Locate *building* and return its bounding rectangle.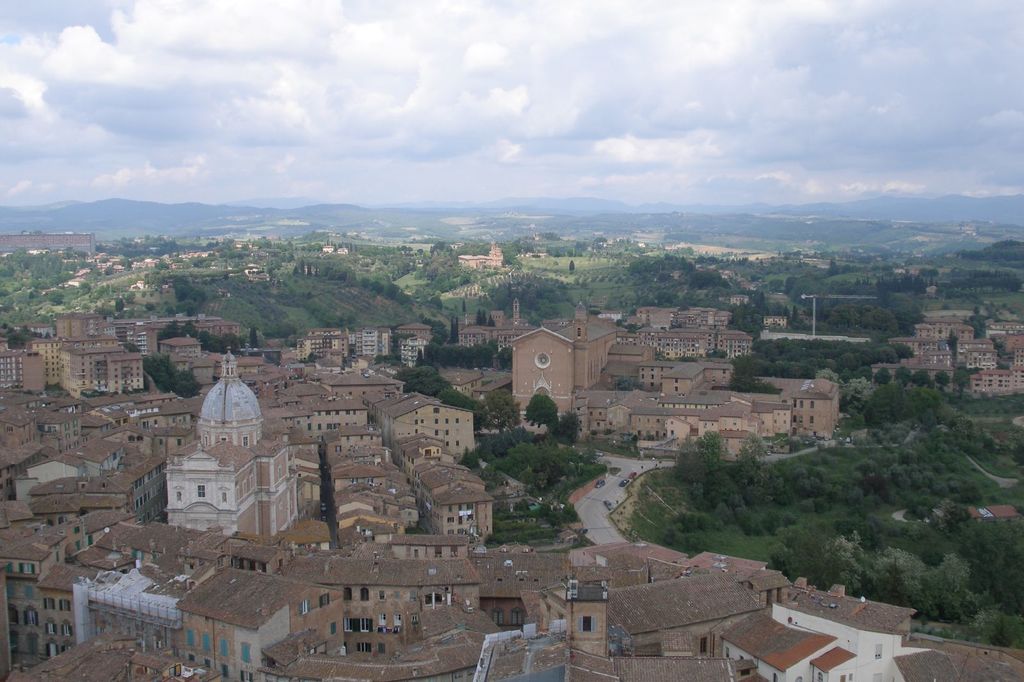
[0, 228, 92, 260].
